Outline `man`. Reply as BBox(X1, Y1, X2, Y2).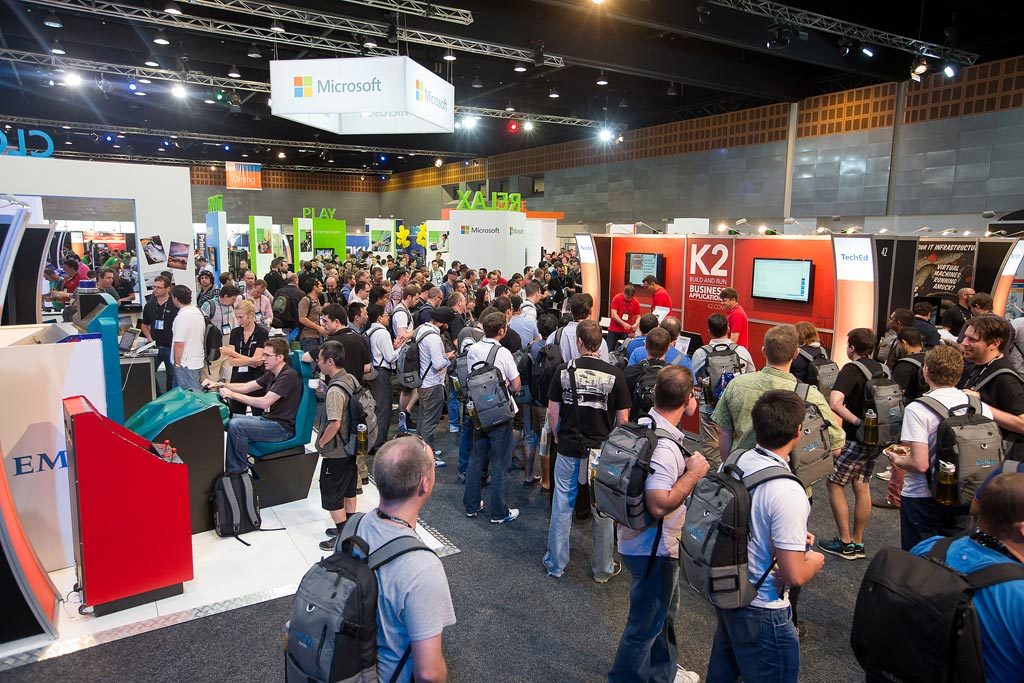
BBox(629, 323, 673, 425).
